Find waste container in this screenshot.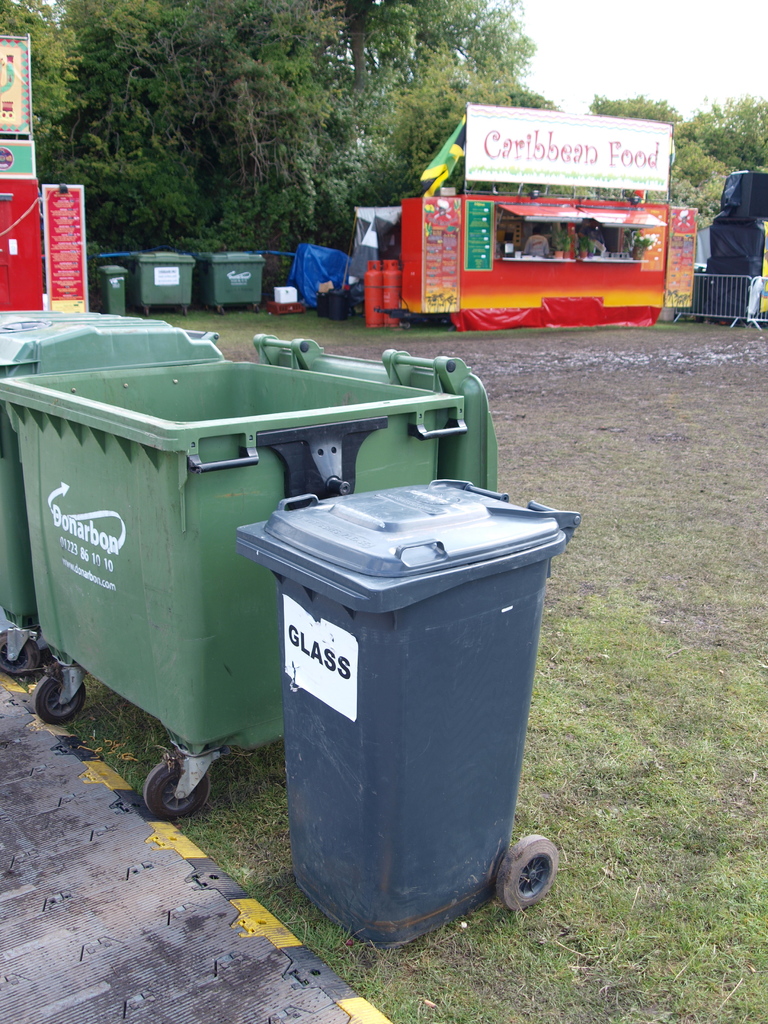
The bounding box for waste container is 228, 476, 580, 947.
